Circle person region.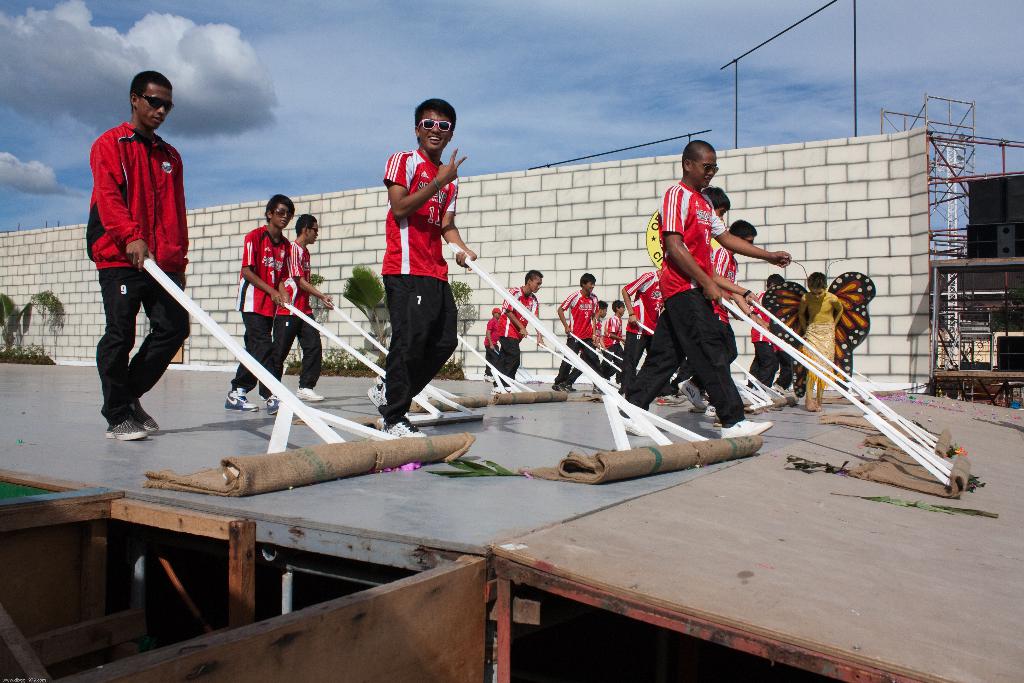
Region: <box>704,224,781,416</box>.
